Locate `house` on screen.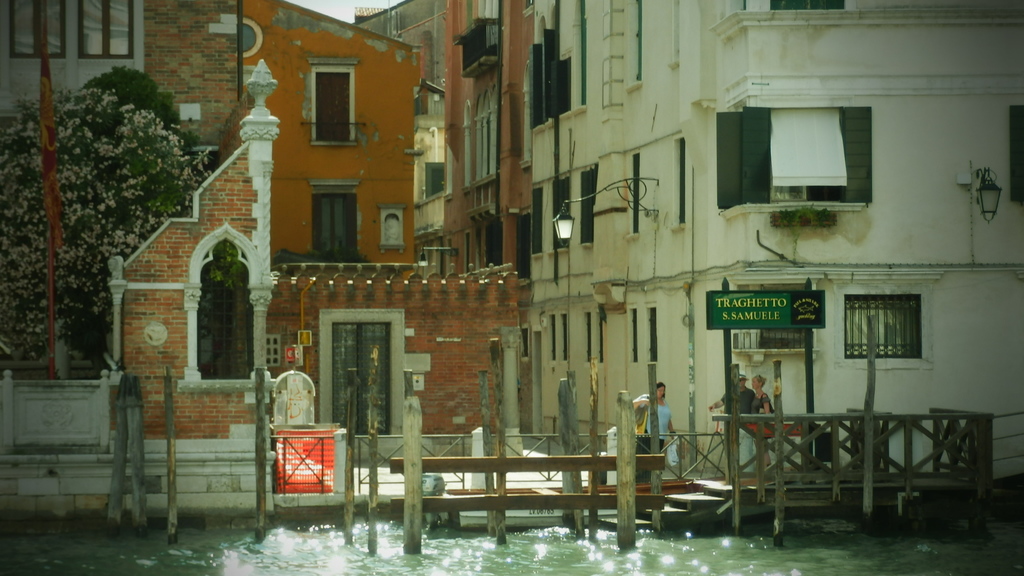
On screen at box(0, 0, 534, 524).
